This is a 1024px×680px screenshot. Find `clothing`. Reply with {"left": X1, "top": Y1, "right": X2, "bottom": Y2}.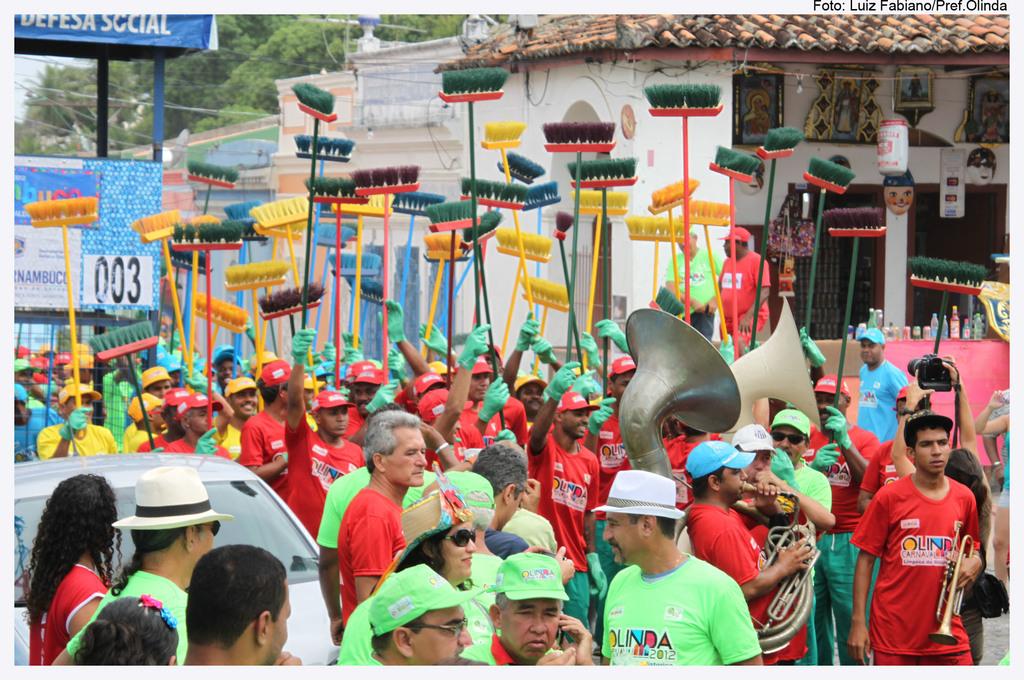
{"left": 22, "top": 558, "right": 113, "bottom": 660}.
